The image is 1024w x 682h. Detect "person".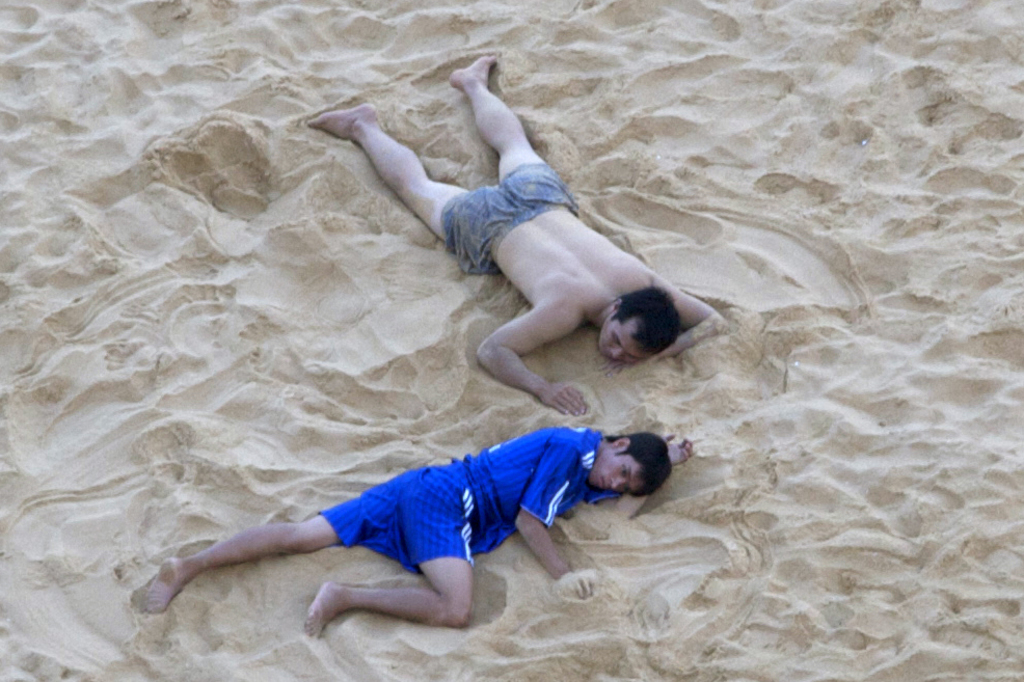
Detection: x1=306, y1=48, x2=723, y2=415.
